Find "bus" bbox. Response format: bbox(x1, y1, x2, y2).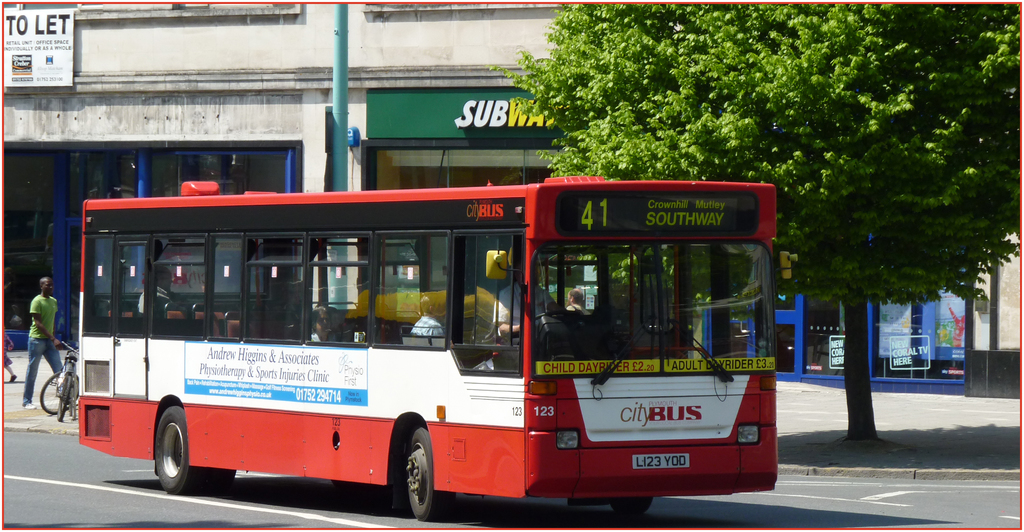
bbox(79, 184, 797, 522).
